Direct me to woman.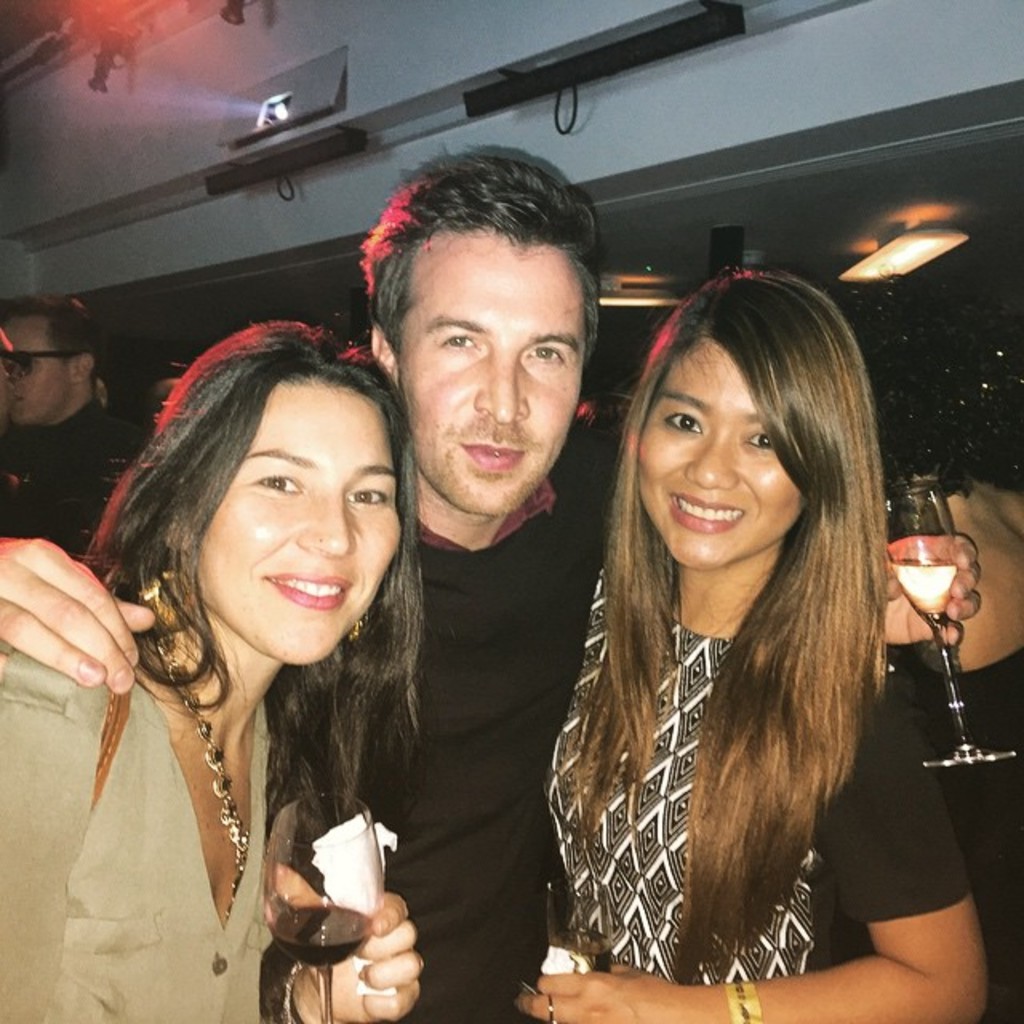
Direction: 509,264,989,1022.
